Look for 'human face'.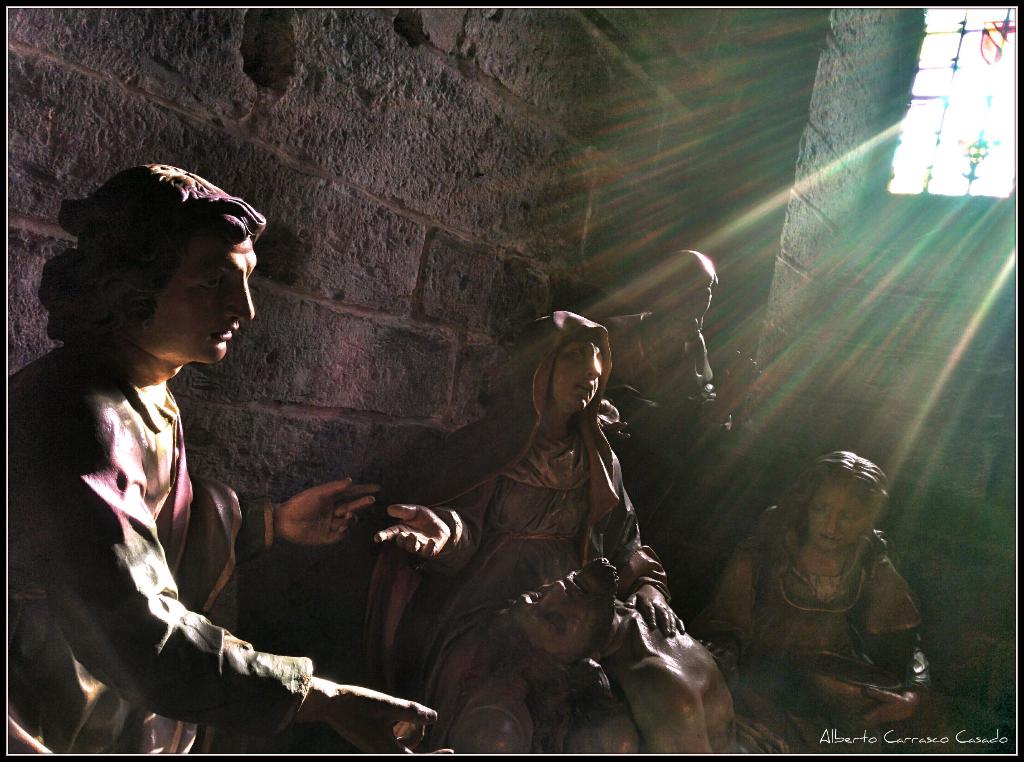
Found: 151, 232, 260, 365.
